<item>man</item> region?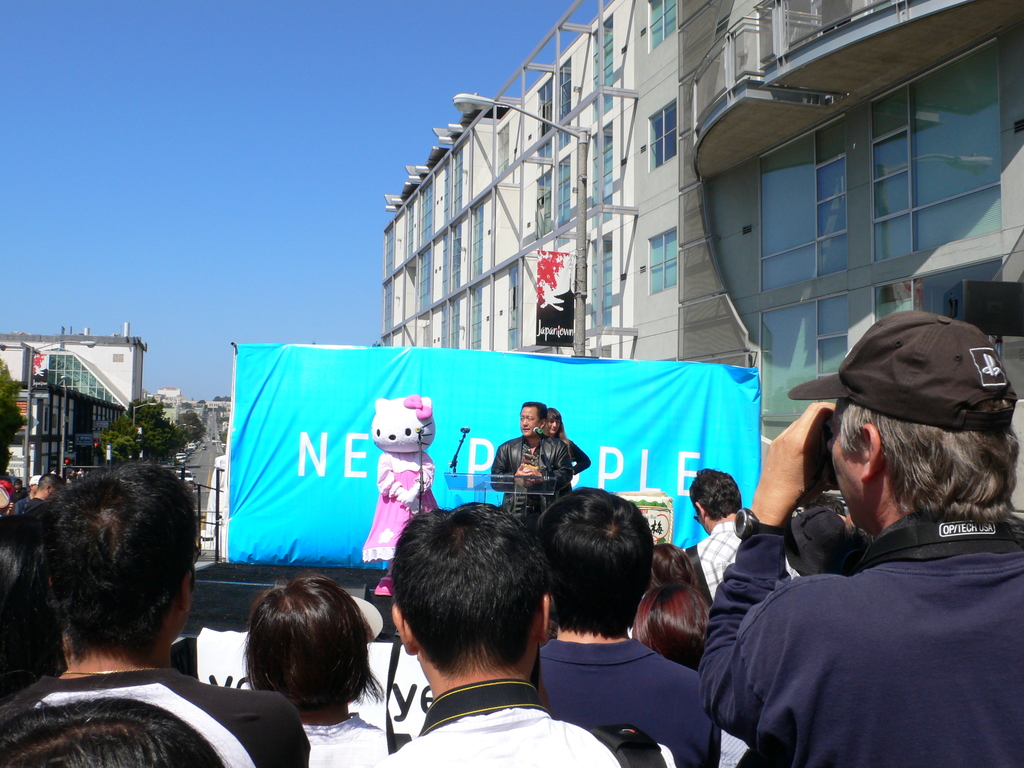
left=0, top=463, right=311, bottom=767
